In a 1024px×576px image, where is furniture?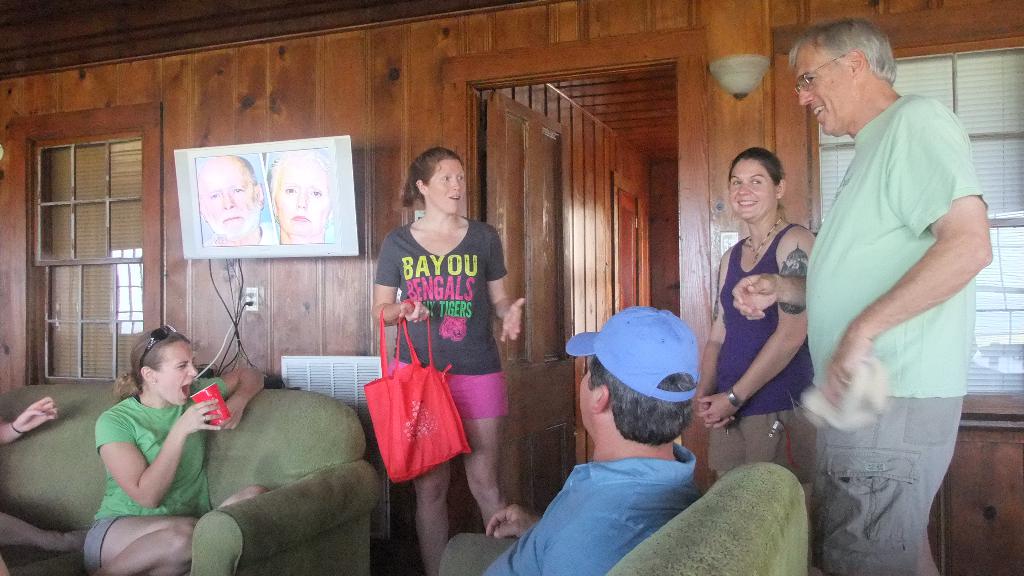
(left=440, top=461, right=812, bottom=575).
